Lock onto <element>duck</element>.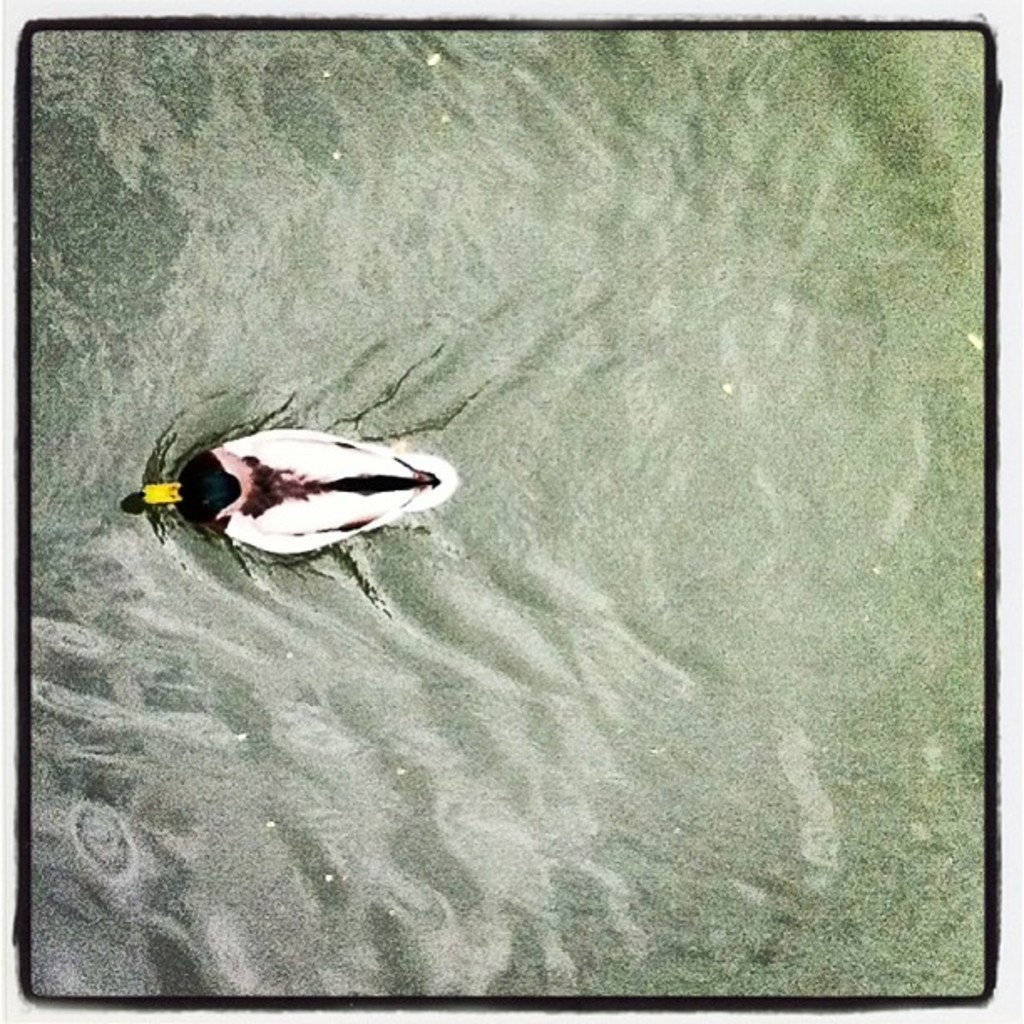
Locked: [122, 405, 465, 576].
